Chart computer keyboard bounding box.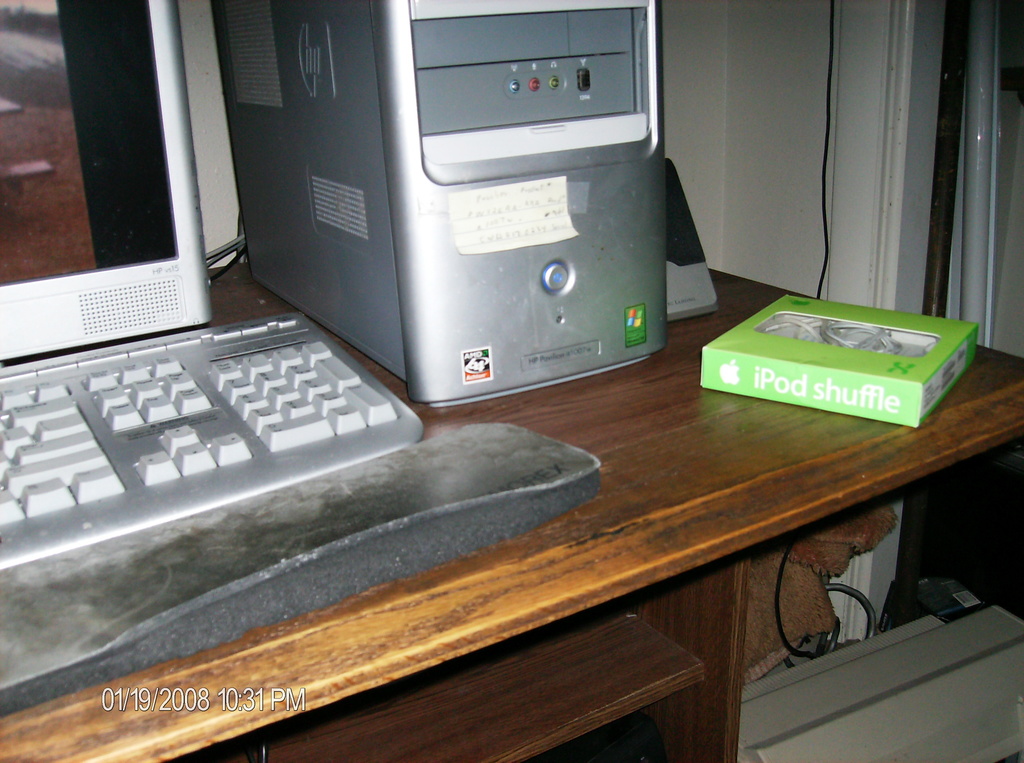
Charted: {"left": 0, "top": 312, "right": 426, "bottom": 570}.
